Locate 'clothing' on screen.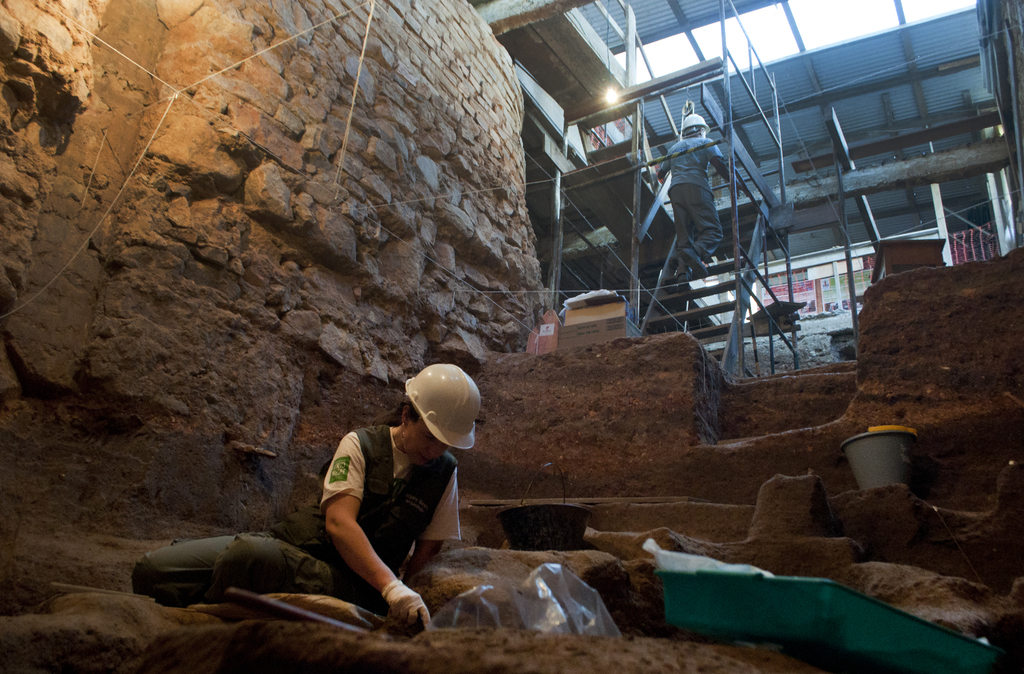
On screen at box(133, 413, 466, 610).
